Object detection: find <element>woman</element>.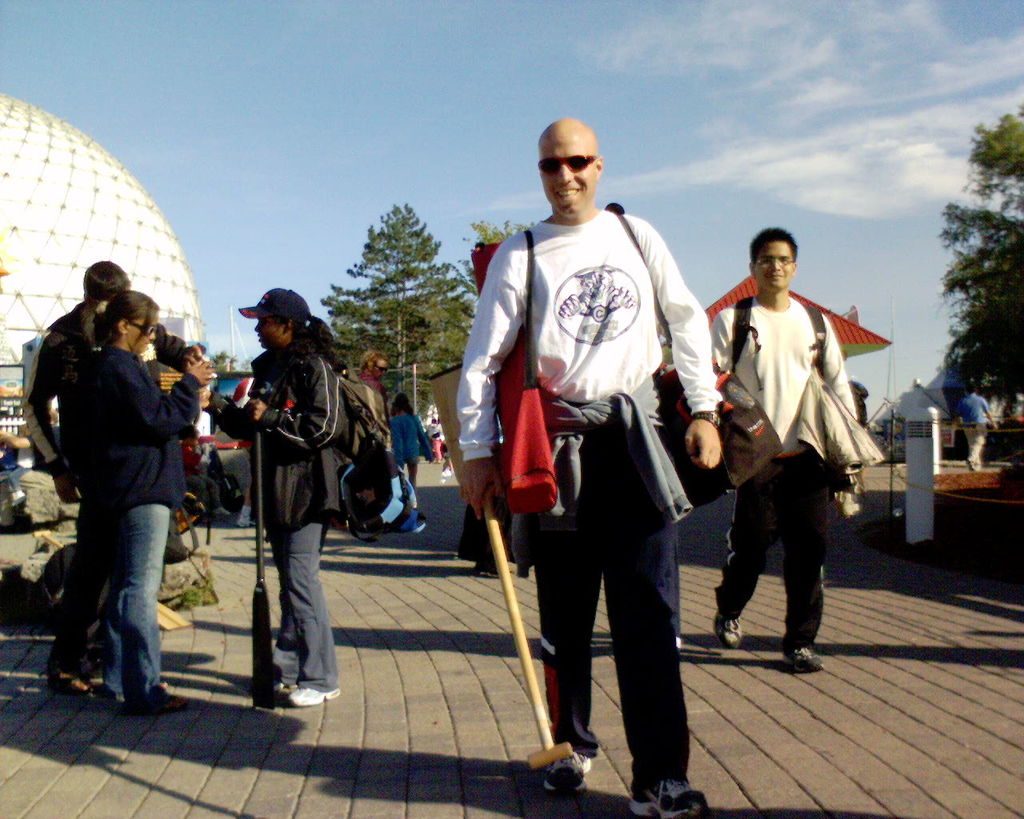
left=75, top=287, right=215, bottom=716.
